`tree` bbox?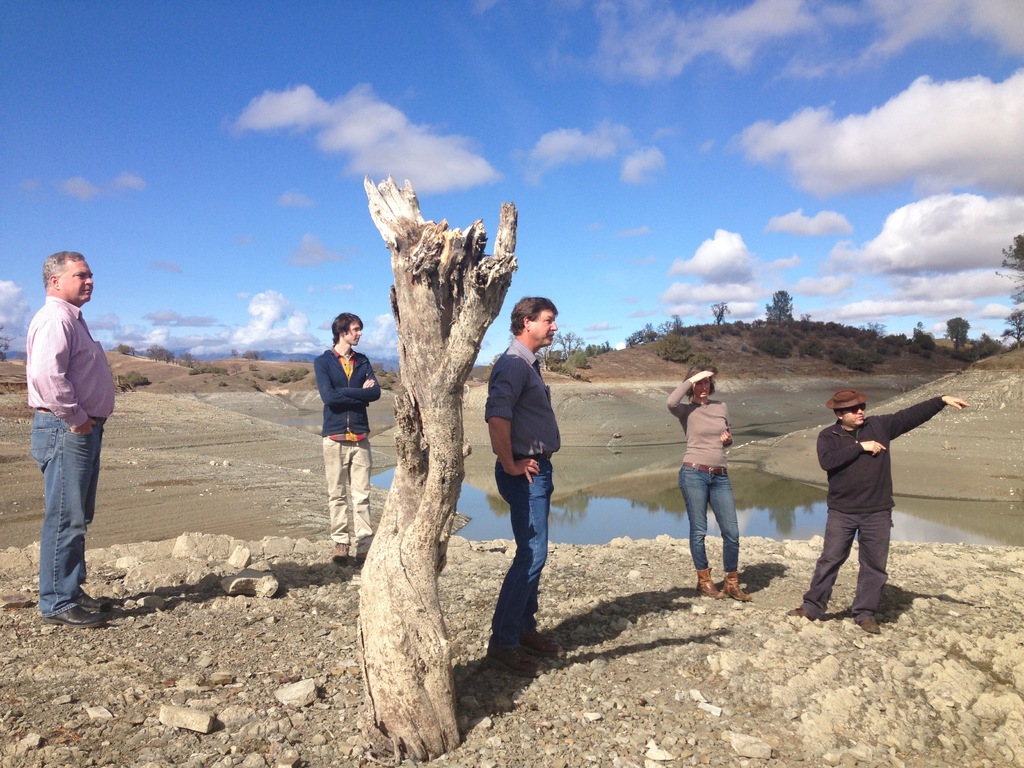
999:234:1023:339
